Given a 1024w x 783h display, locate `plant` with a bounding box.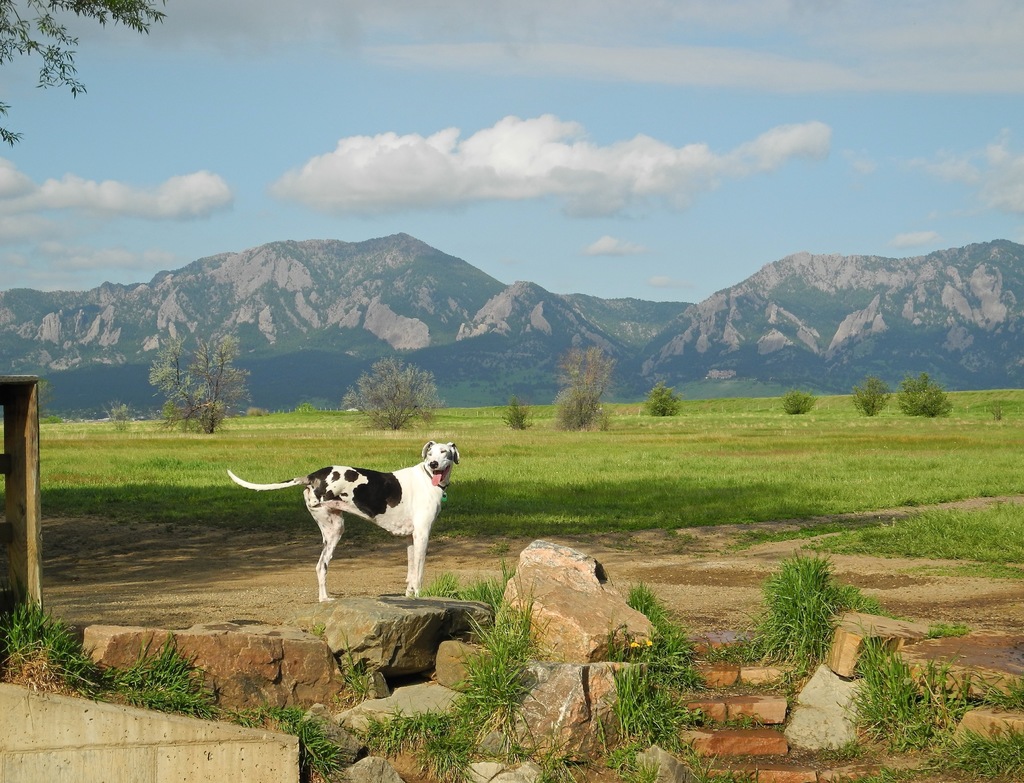
Located: [left=143, top=331, right=255, bottom=444].
